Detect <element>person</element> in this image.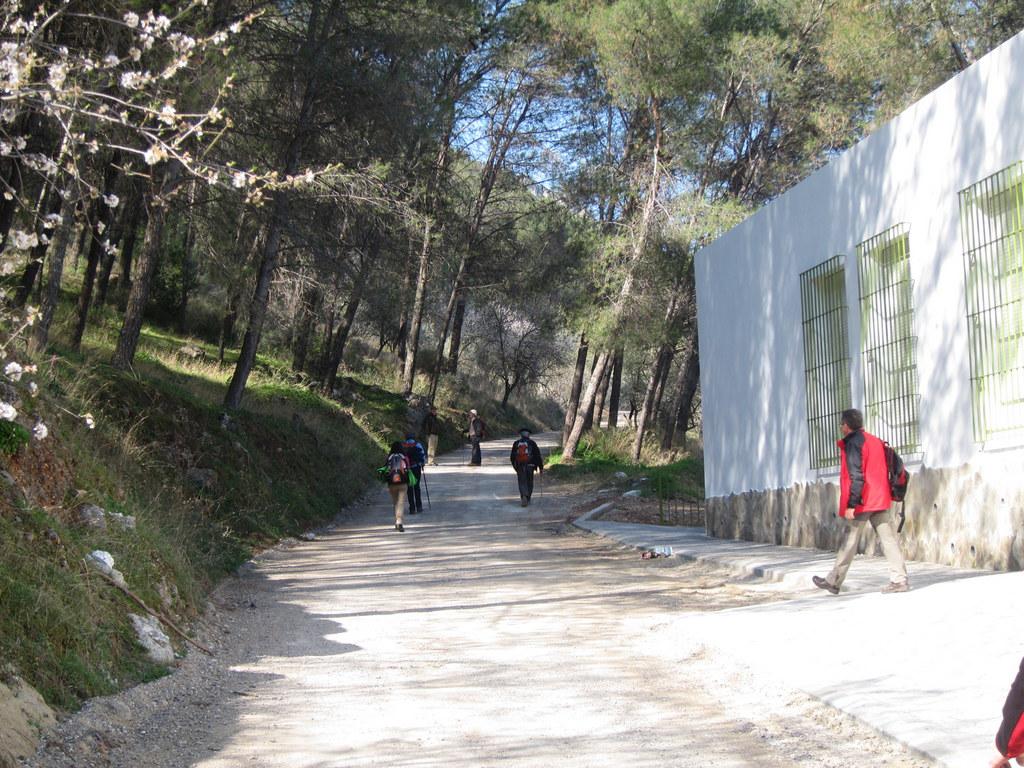
Detection: [left=503, top=435, right=545, bottom=508].
